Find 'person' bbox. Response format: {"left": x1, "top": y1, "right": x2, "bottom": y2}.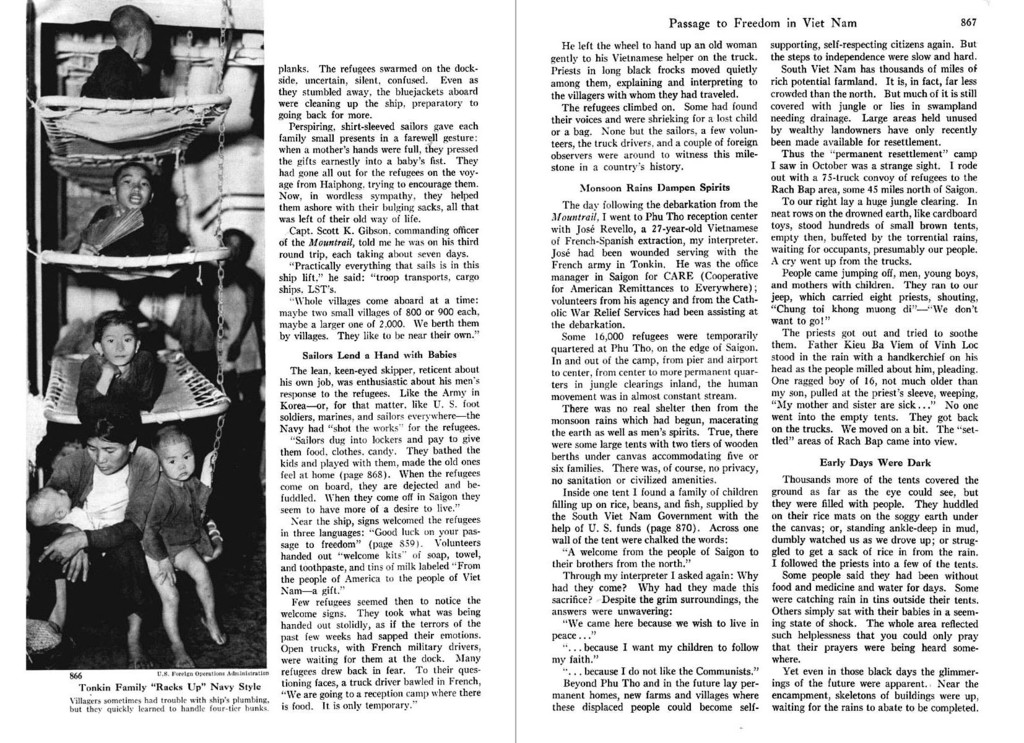
{"left": 79, "top": 3, "right": 175, "bottom": 109}.
